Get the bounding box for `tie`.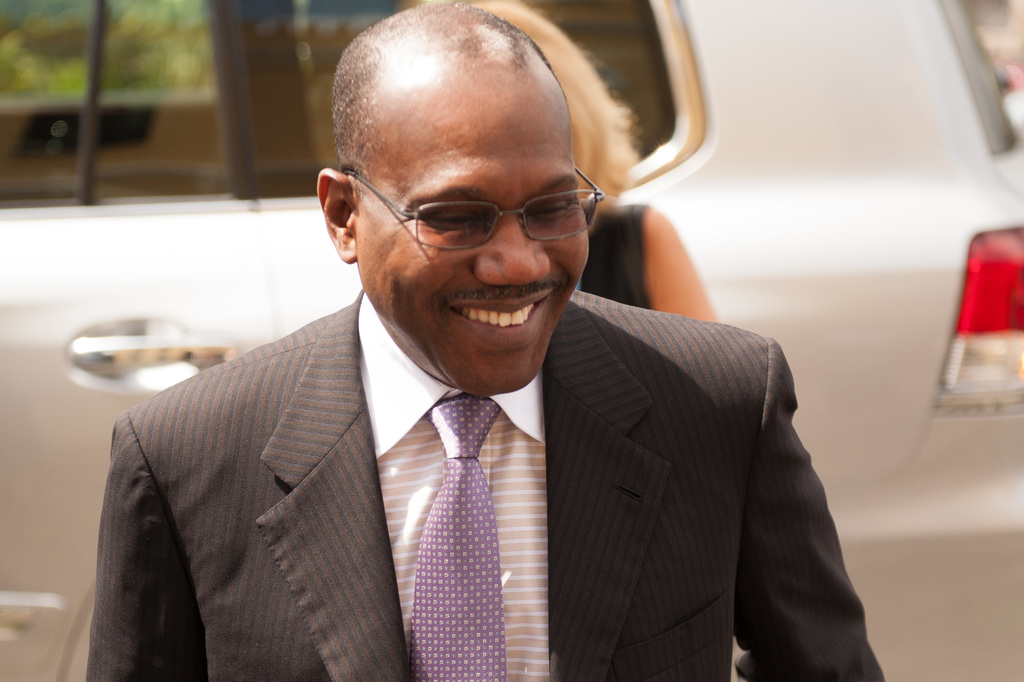
region(401, 396, 511, 681).
